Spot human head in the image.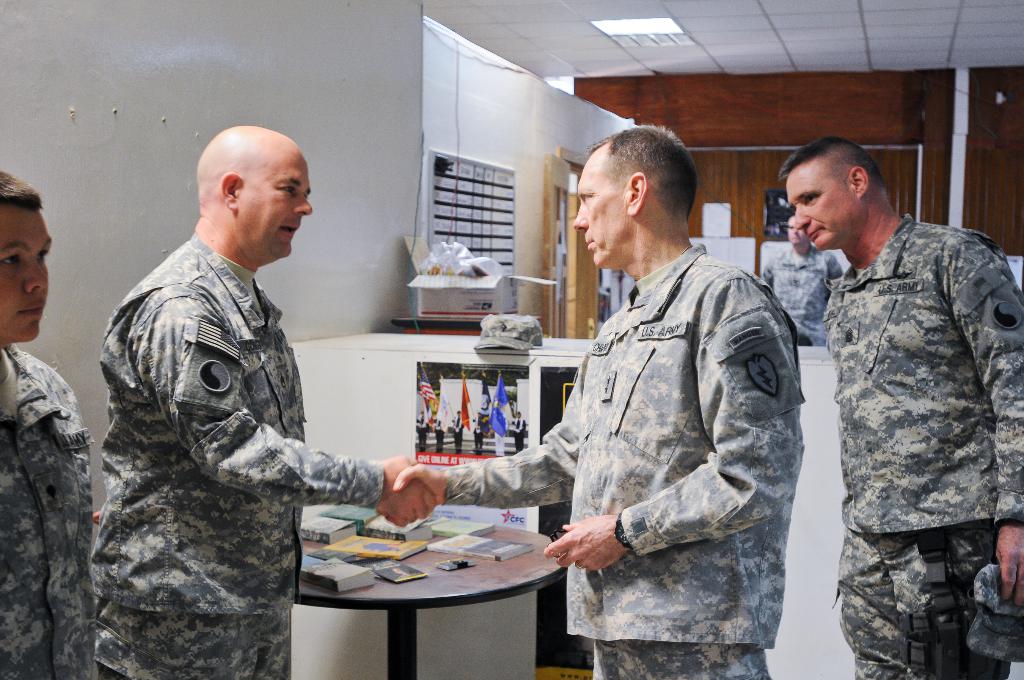
human head found at {"x1": 779, "y1": 136, "x2": 892, "y2": 252}.
